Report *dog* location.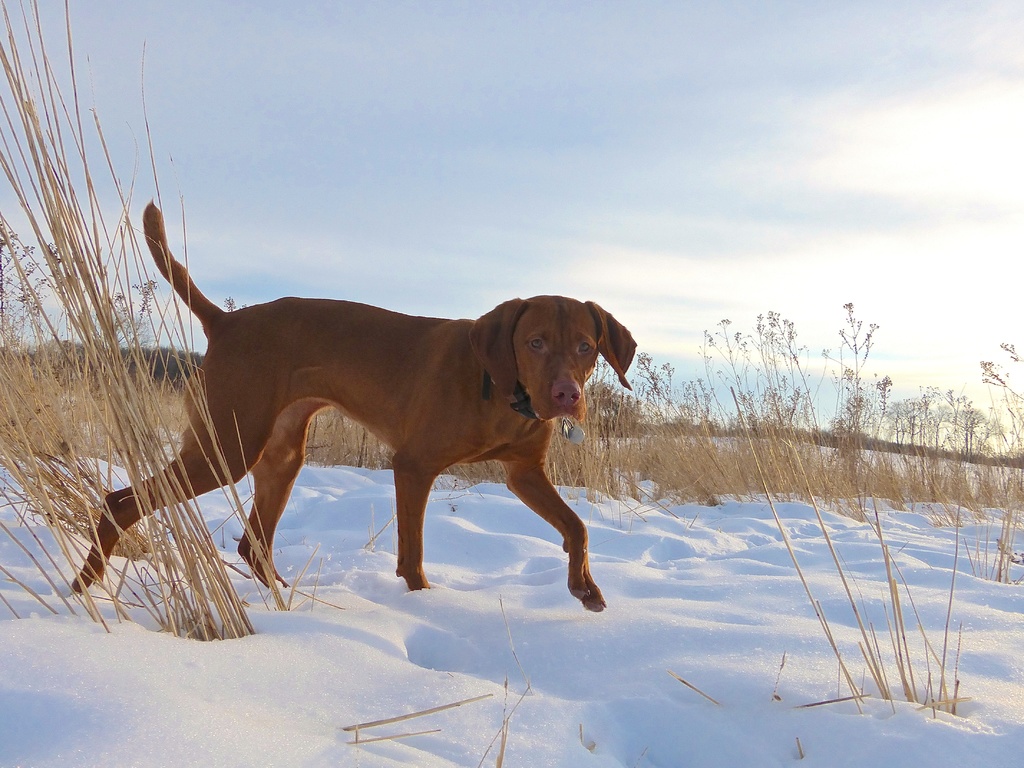
Report: bbox(71, 197, 640, 614).
